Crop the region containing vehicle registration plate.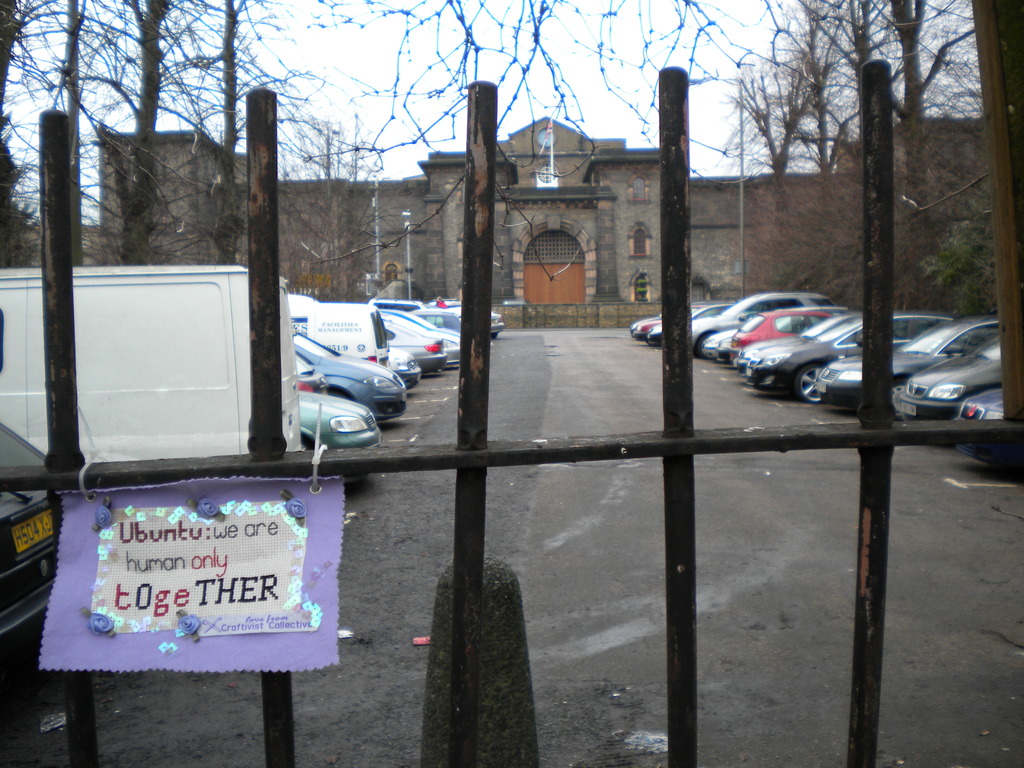
Crop region: <region>895, 401, 916, 417</region>.
